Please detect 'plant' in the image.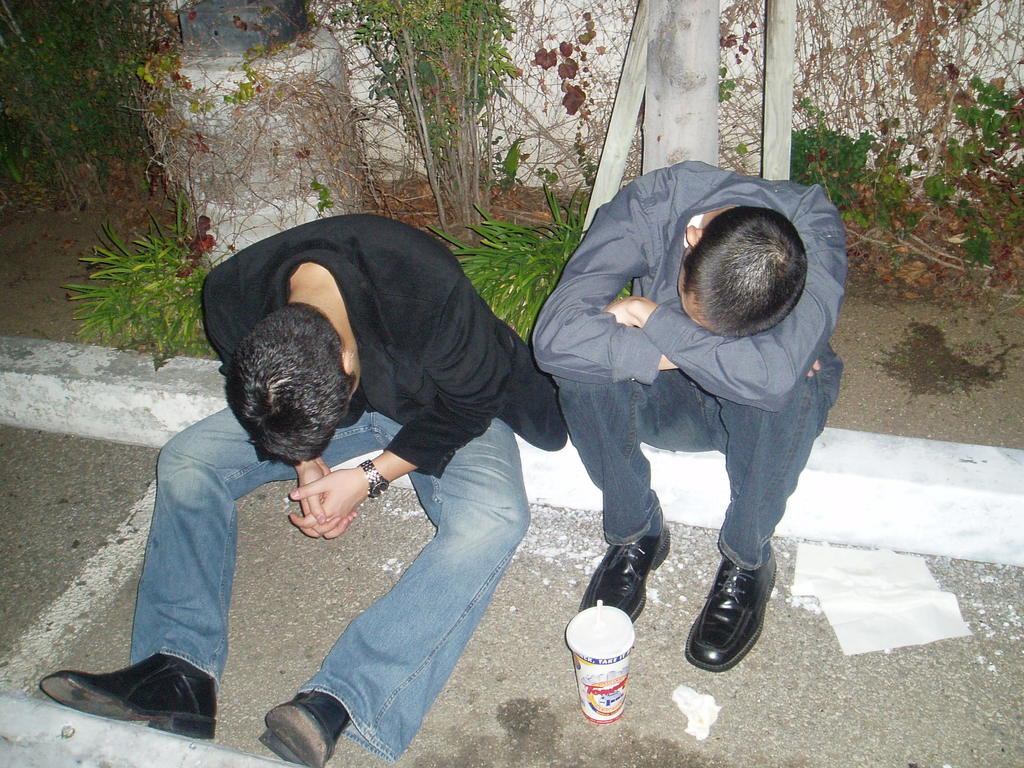
BBox(60, 203, 208, 369).
